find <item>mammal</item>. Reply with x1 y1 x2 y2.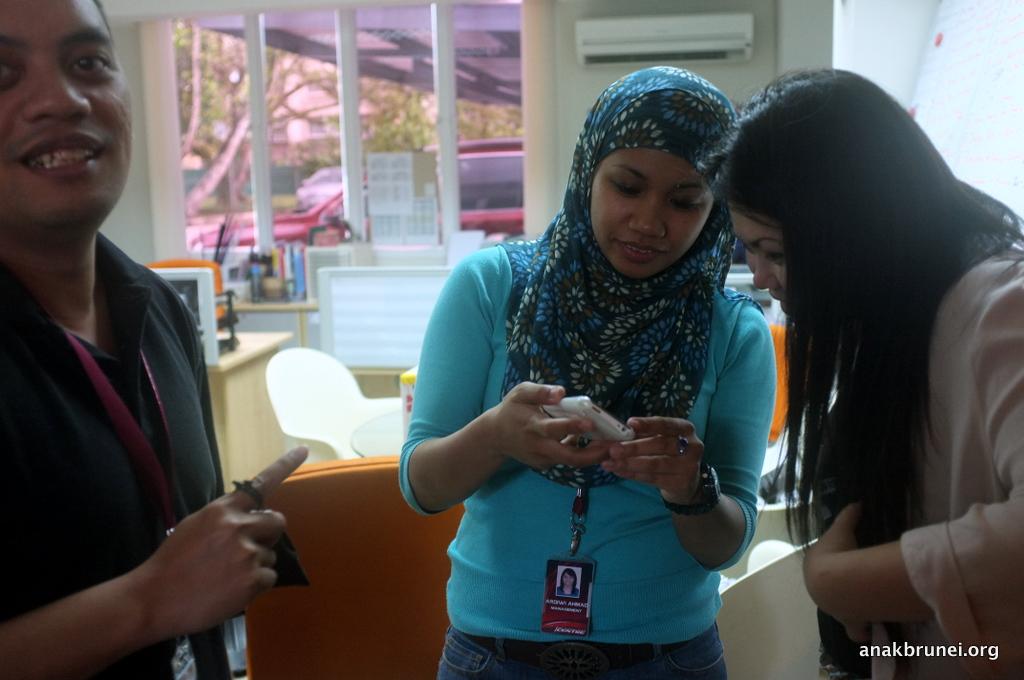
401 63 779 679.
